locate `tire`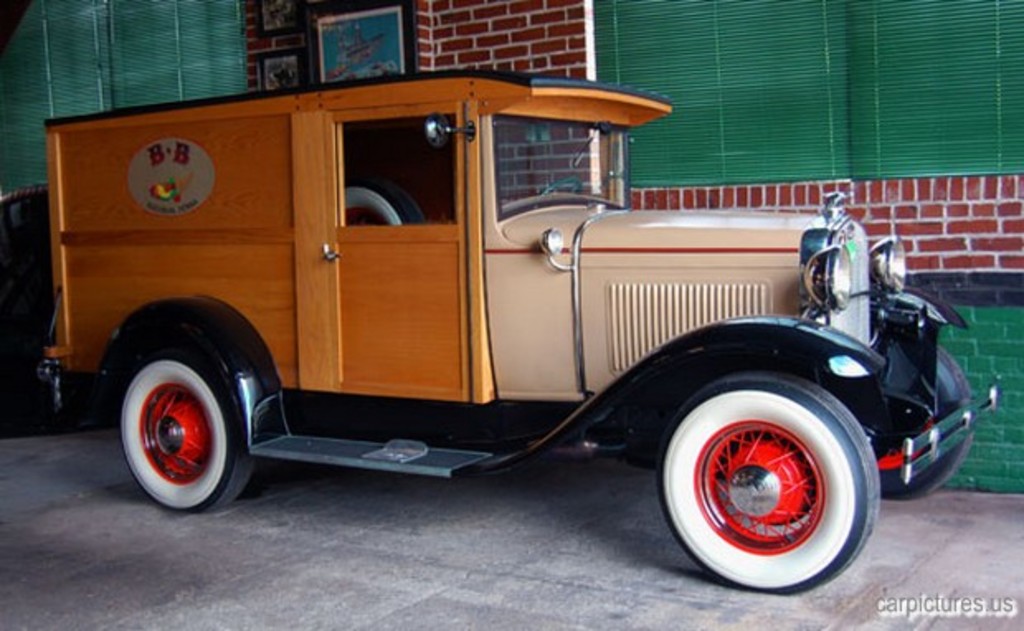
pyautogui.locateOnScreen(109, 332, 259, 510)
